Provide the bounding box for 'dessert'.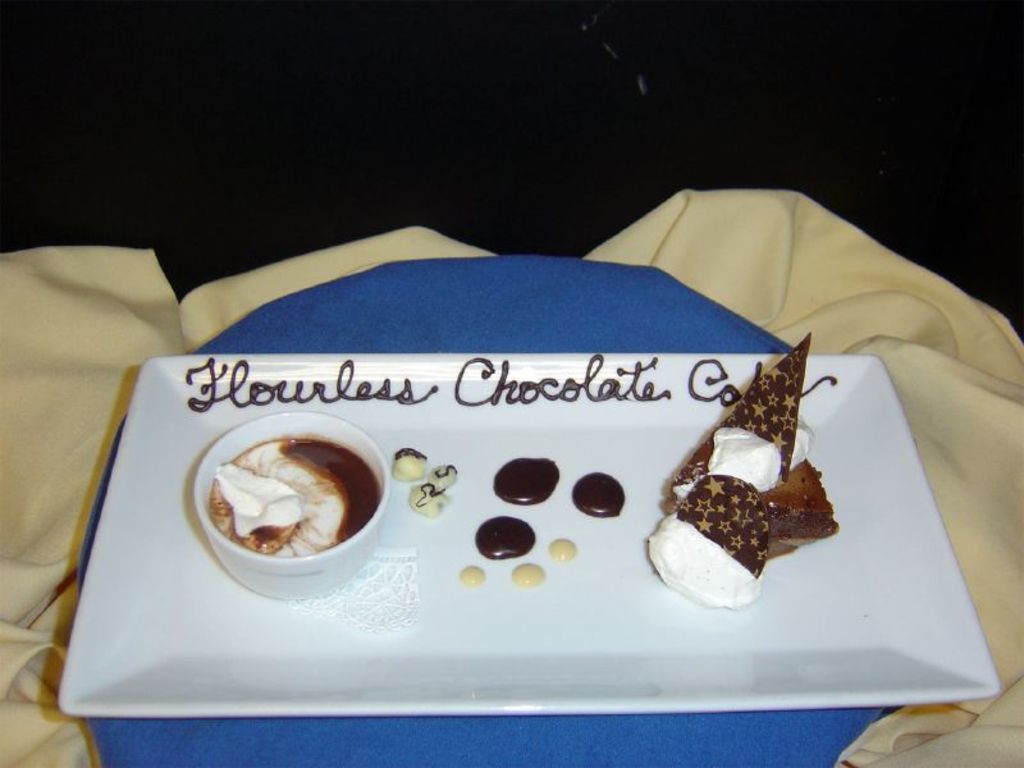
region(641, 380, 859, 616).
